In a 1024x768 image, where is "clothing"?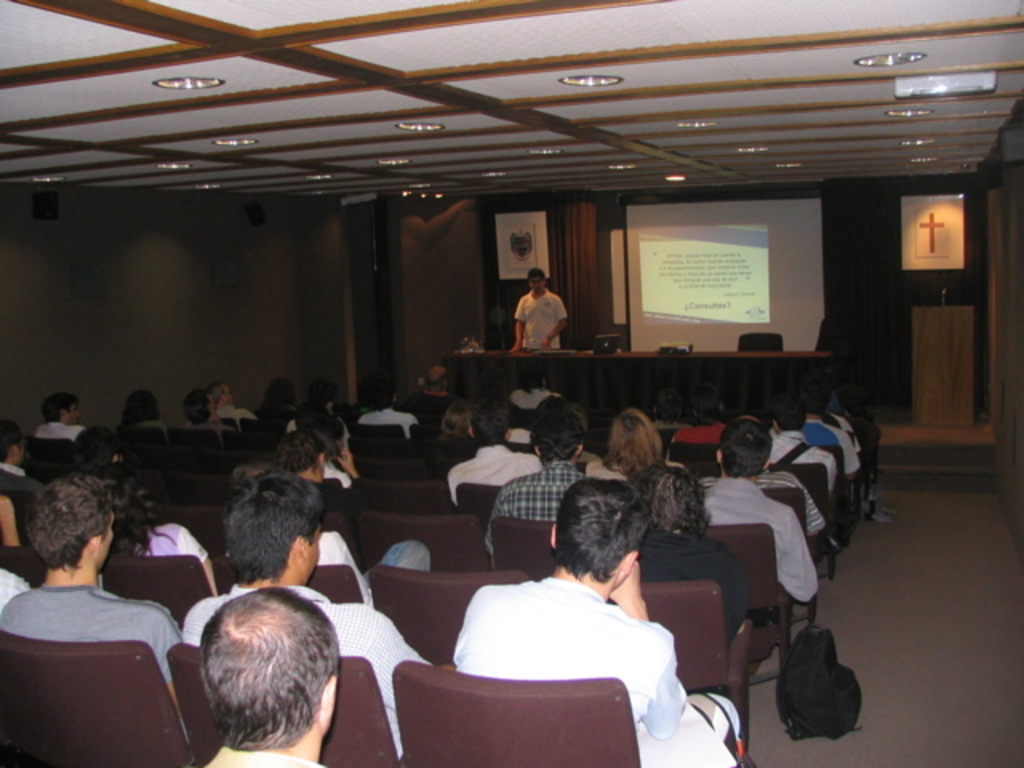
454,573,683,741.
